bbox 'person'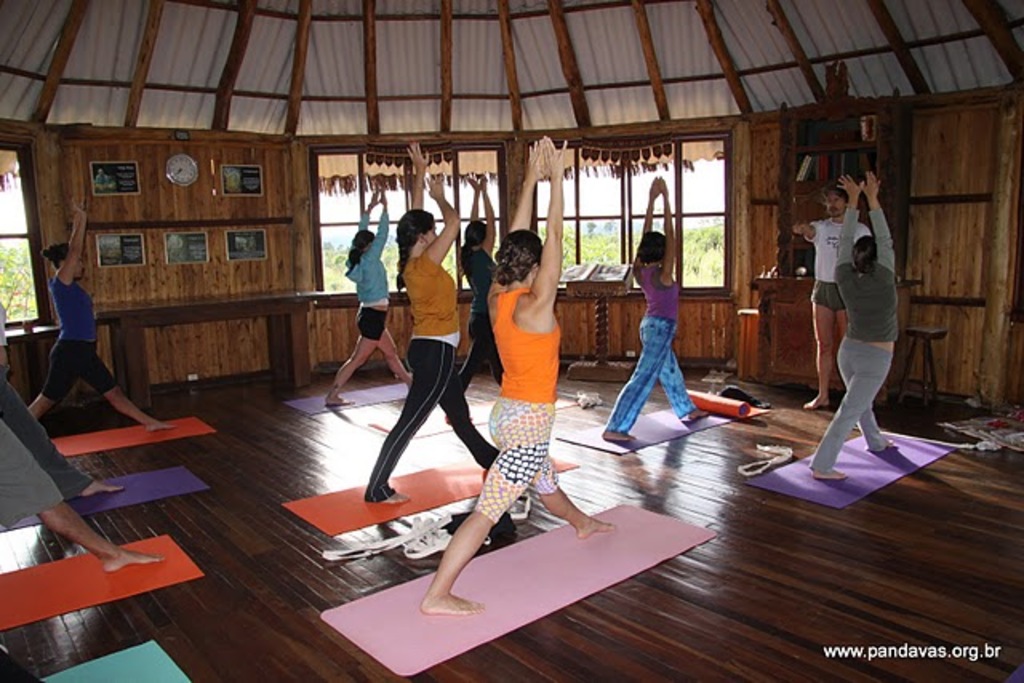
26:200:176:429
